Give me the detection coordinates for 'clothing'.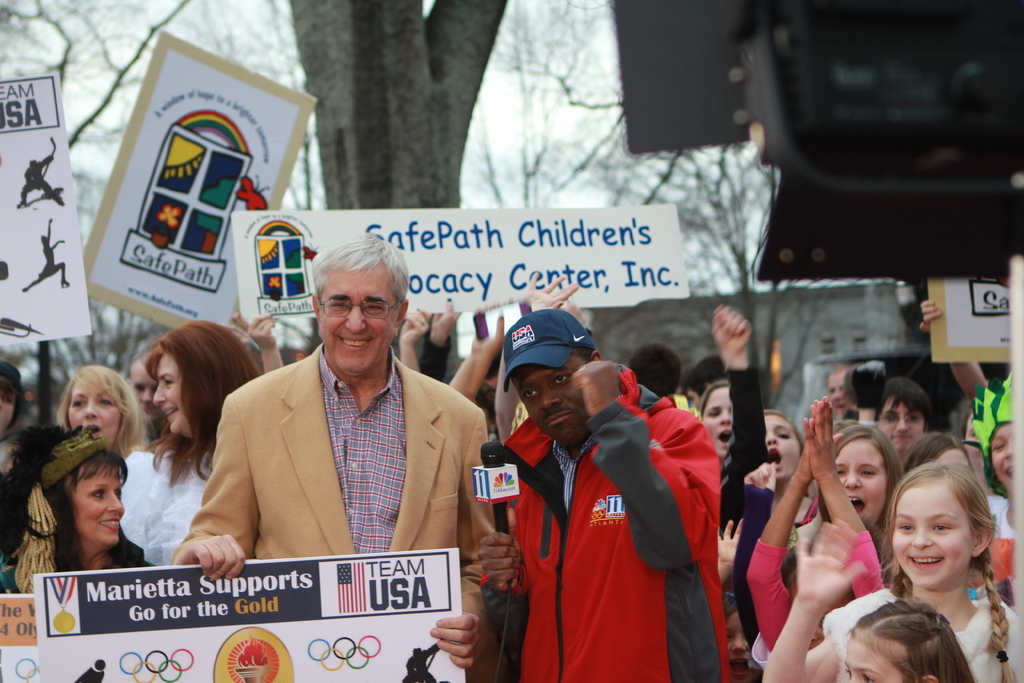
detection(818, 586, 1022, 682).
